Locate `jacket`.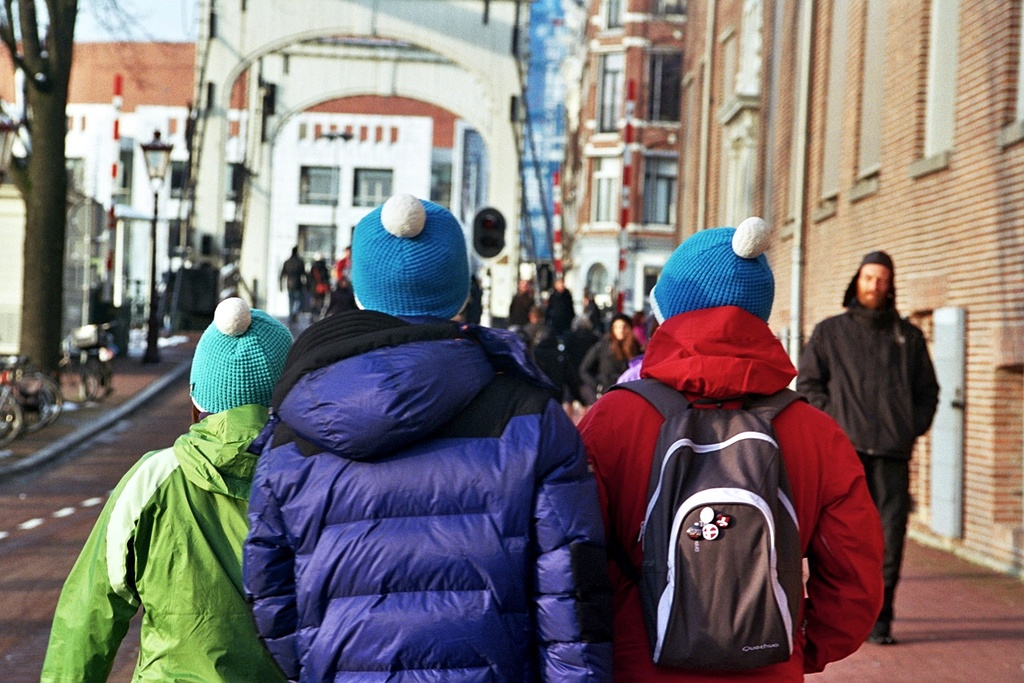
Bounding box: 43,404,296,682.
